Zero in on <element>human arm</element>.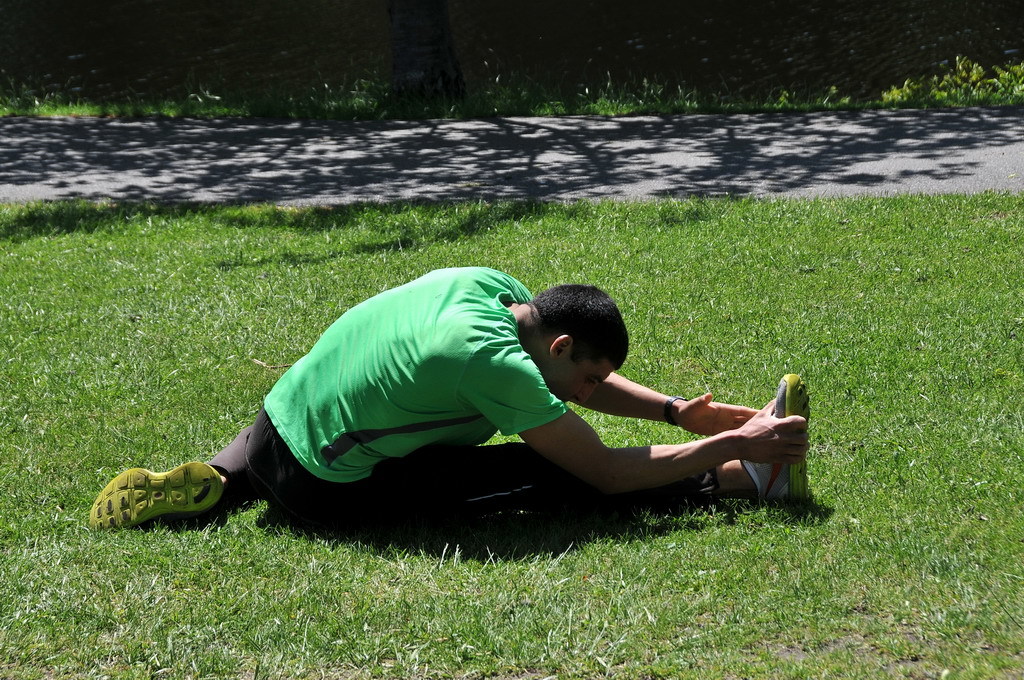
Zeroed in: (left=512, top=388, right=786, bottom=506).
